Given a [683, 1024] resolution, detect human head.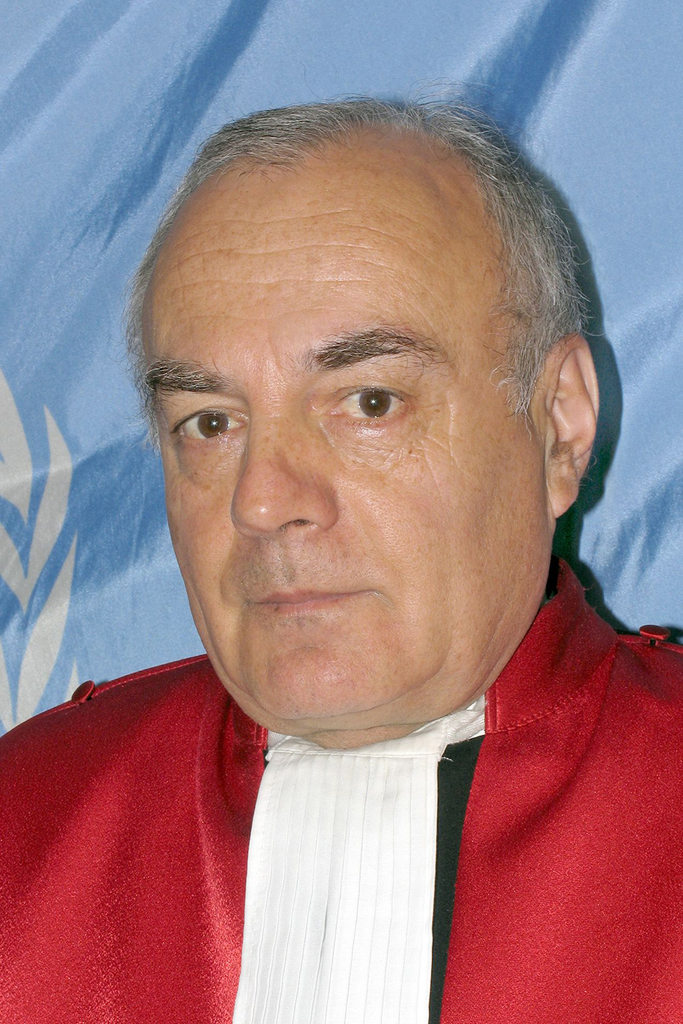
144/112/572/683.
